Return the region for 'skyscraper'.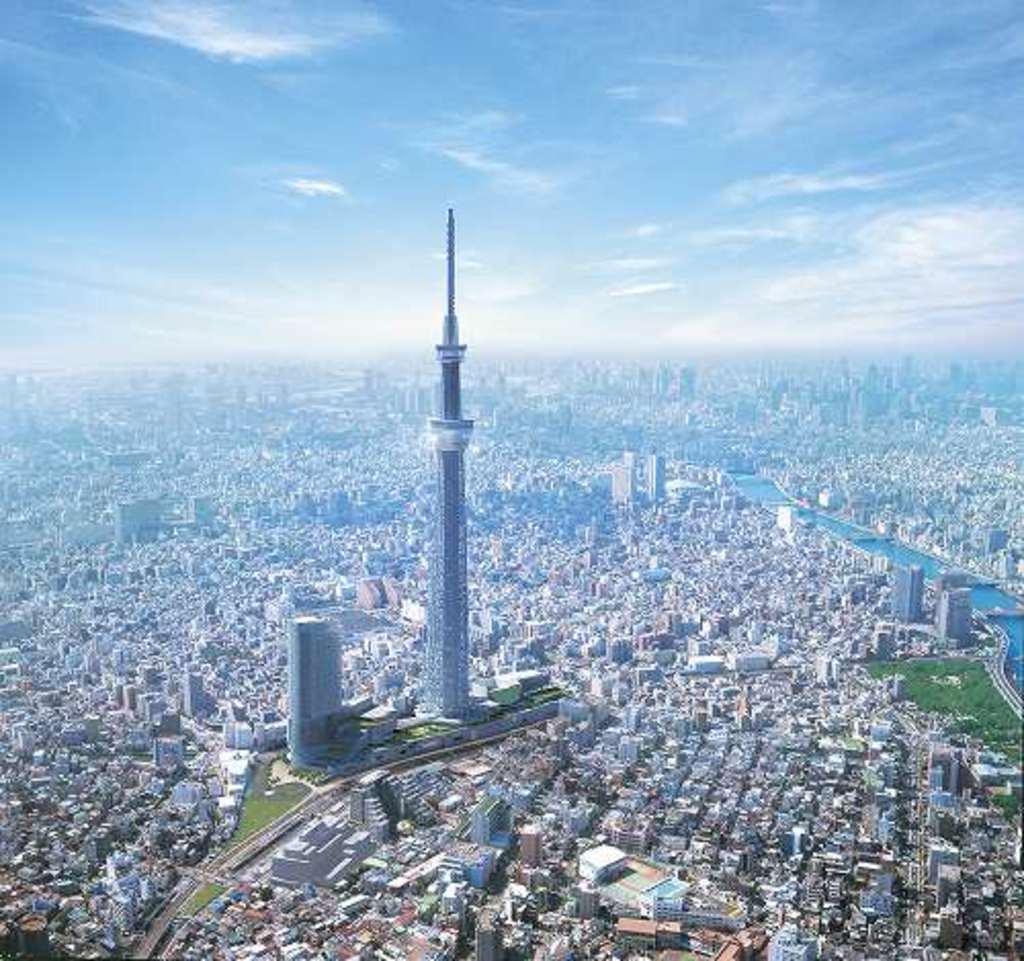
<bbox>383, 199, 504, 746</bbox>.
